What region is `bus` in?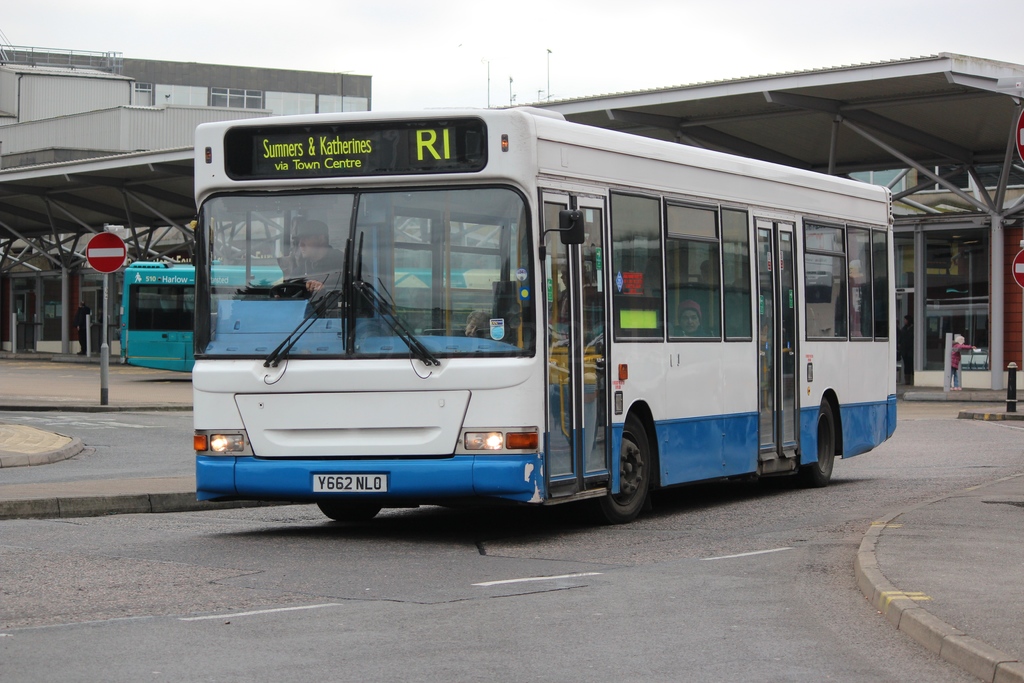
(x1=188, y1=104, x2=897, y2=525).
